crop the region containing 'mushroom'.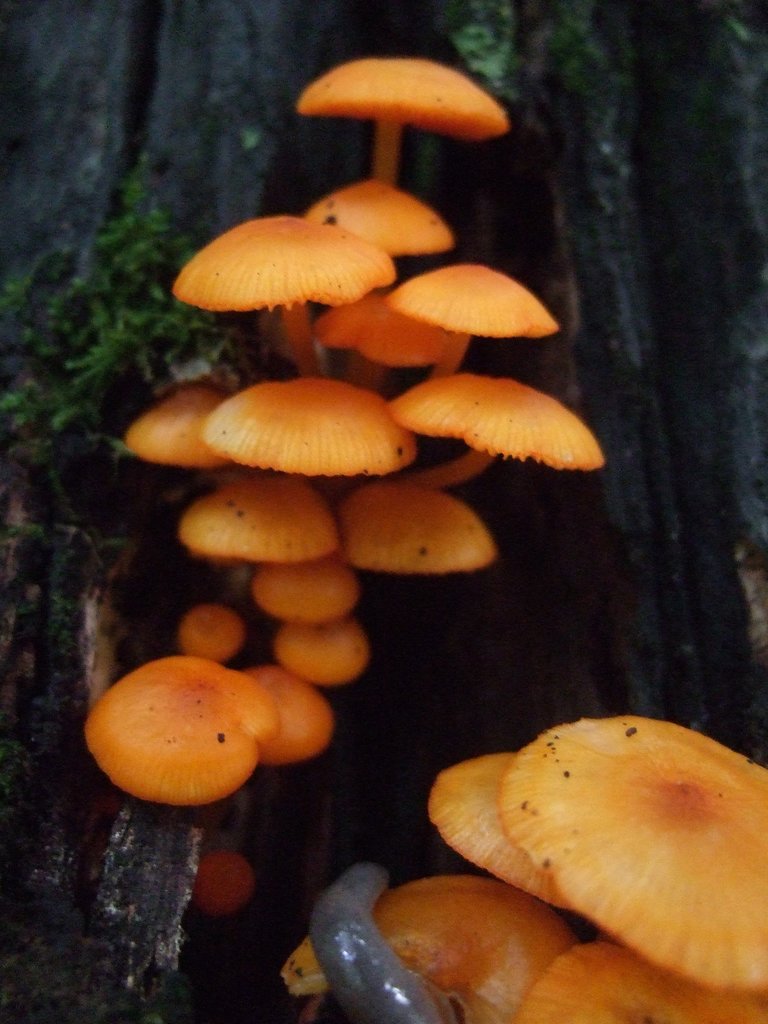
Crop region: <box>166,186,422,333</box>.
